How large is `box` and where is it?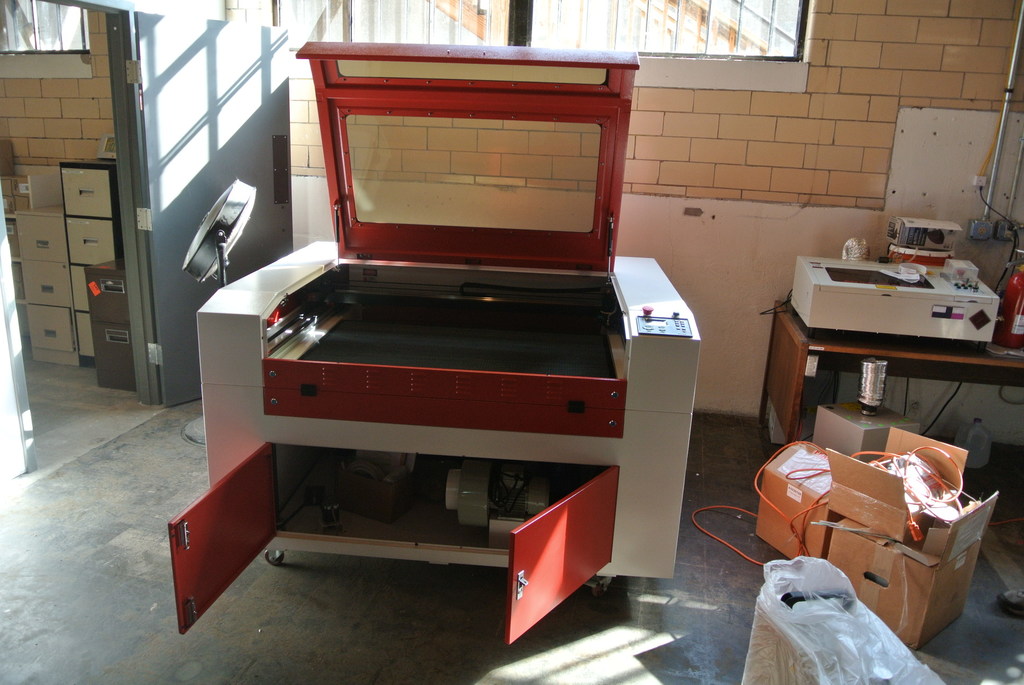
Bounding box: [x1=755, y1=435, x2=855, y2=562].
